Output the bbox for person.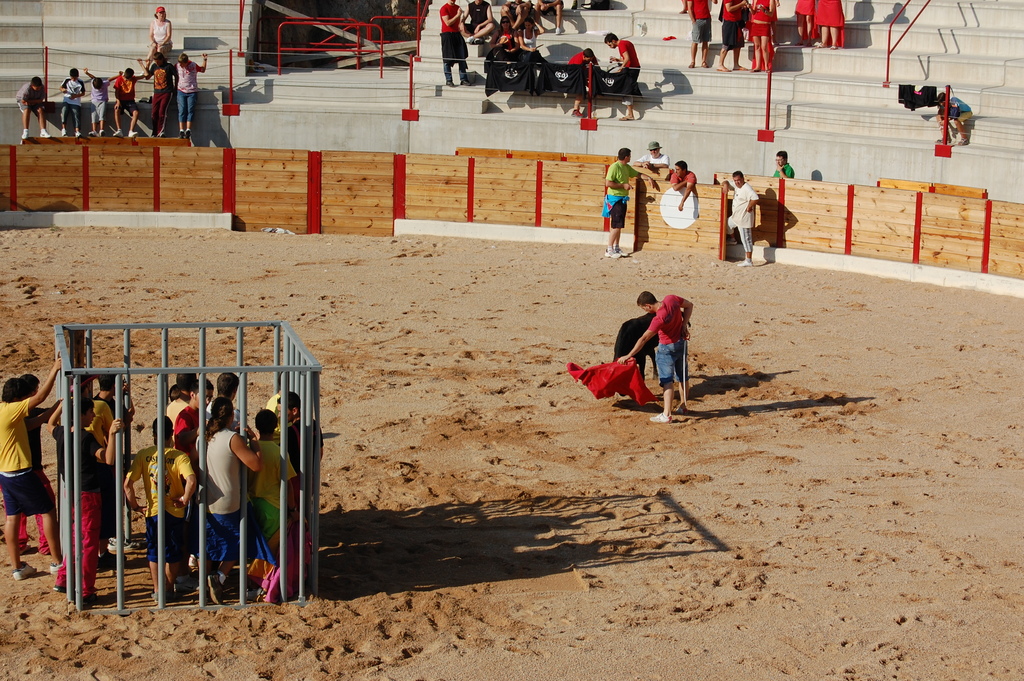
select_region(177, 46, 205, 136).
